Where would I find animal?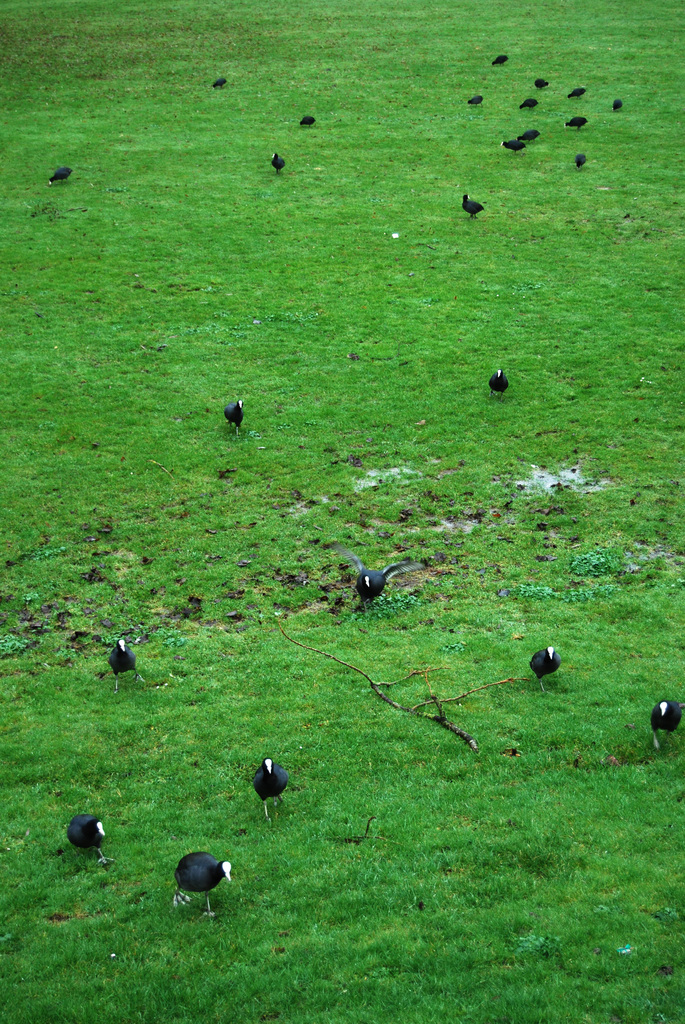
At region(219, 399, 248, 435).
